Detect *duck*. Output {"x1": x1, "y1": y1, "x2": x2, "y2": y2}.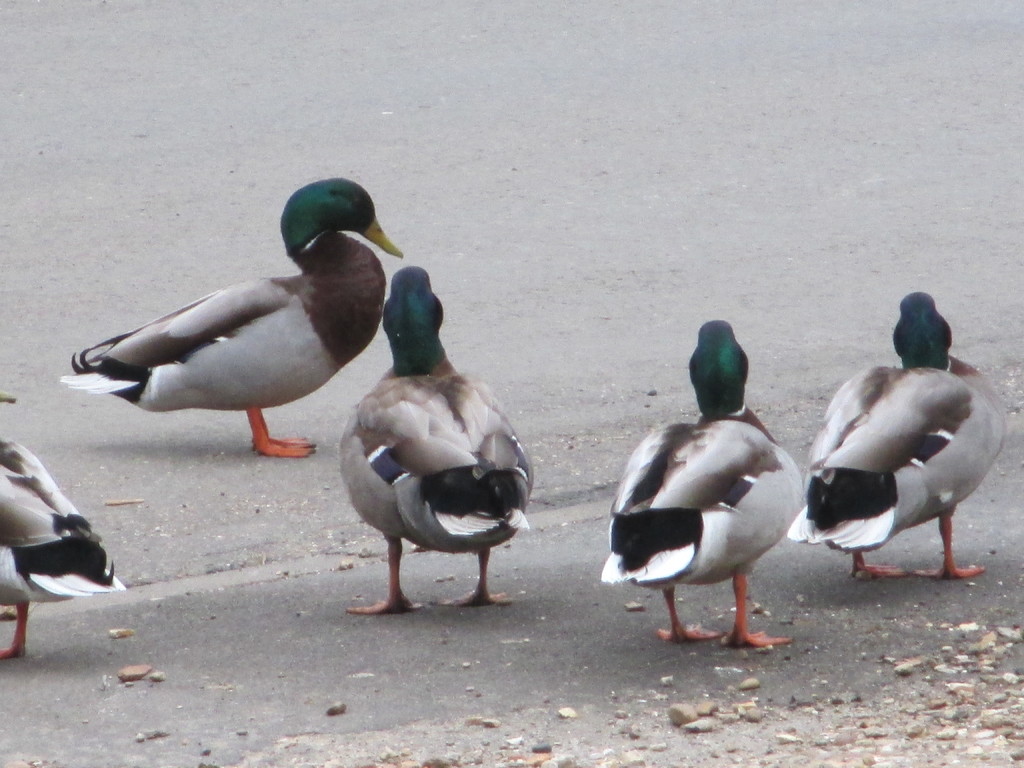
{"x1": 0, "y1": 392, "x2": 111, "y2": 667}.
